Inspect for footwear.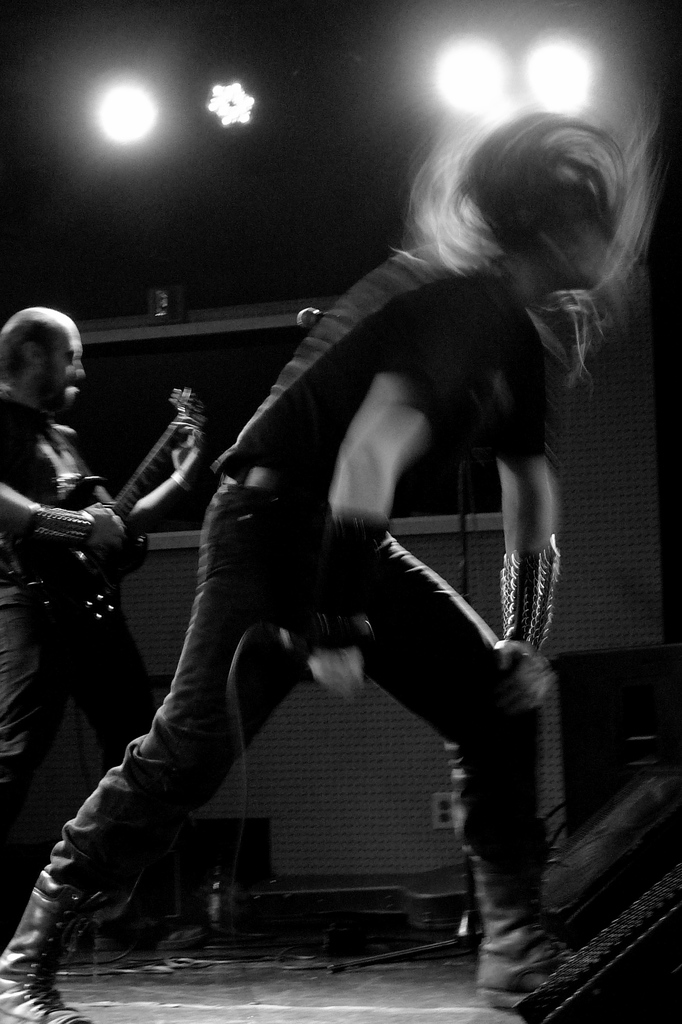
Inspection: 463,857,574,1012.
